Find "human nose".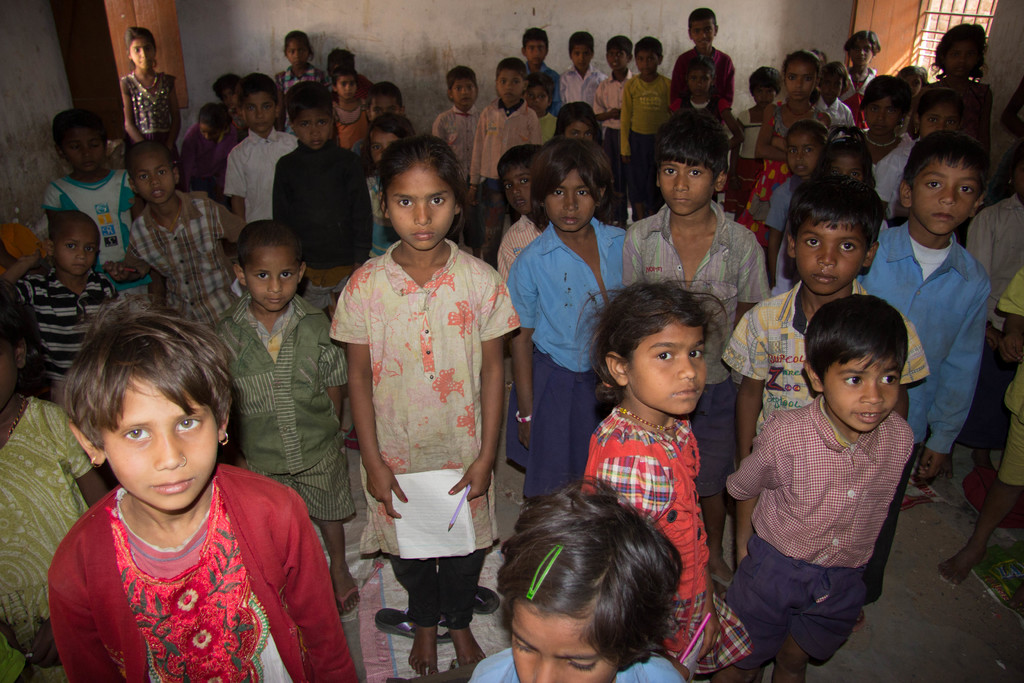
bbox(515, 189, 522, 193).
